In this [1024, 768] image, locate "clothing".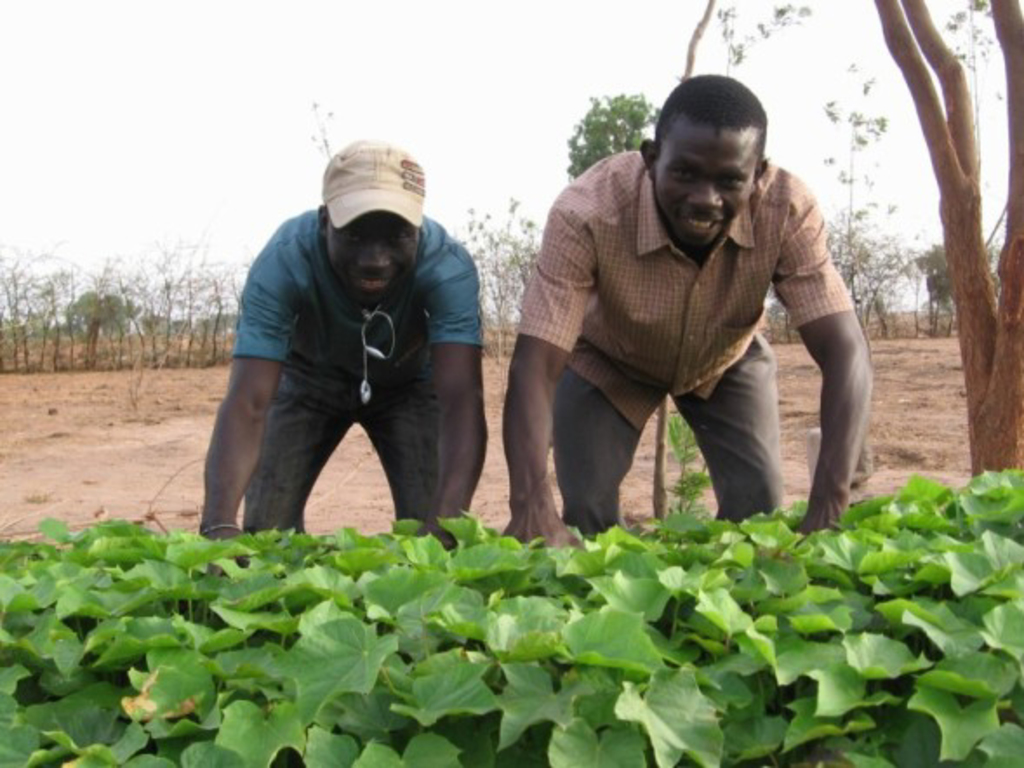
Bounding box: 508/132/859/525.
